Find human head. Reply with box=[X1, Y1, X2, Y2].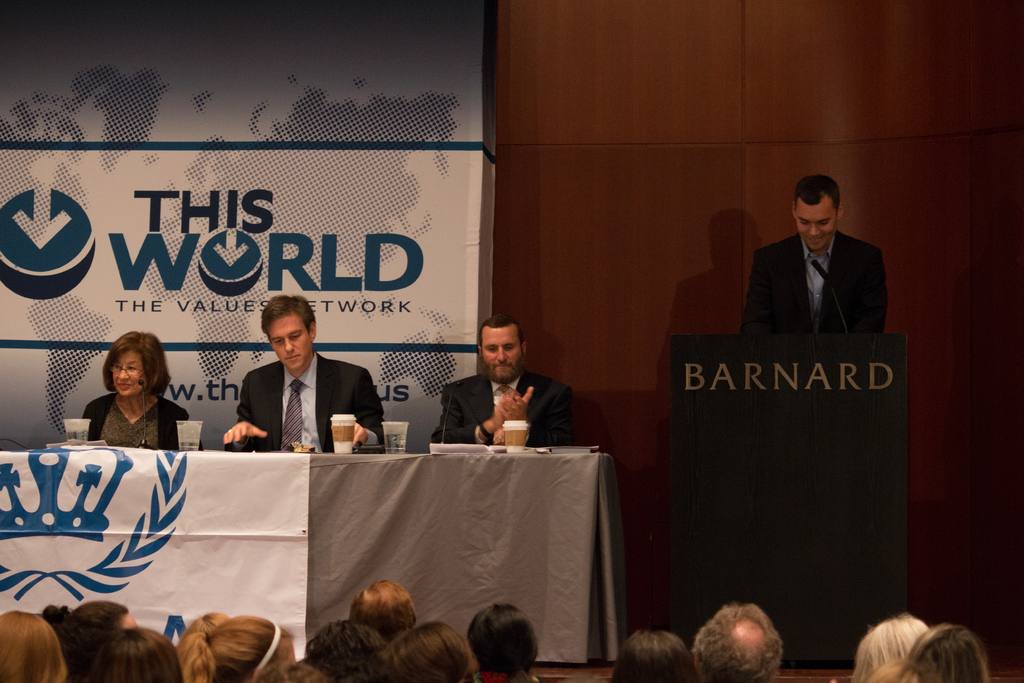
box=[845, 611, 936, 682].
